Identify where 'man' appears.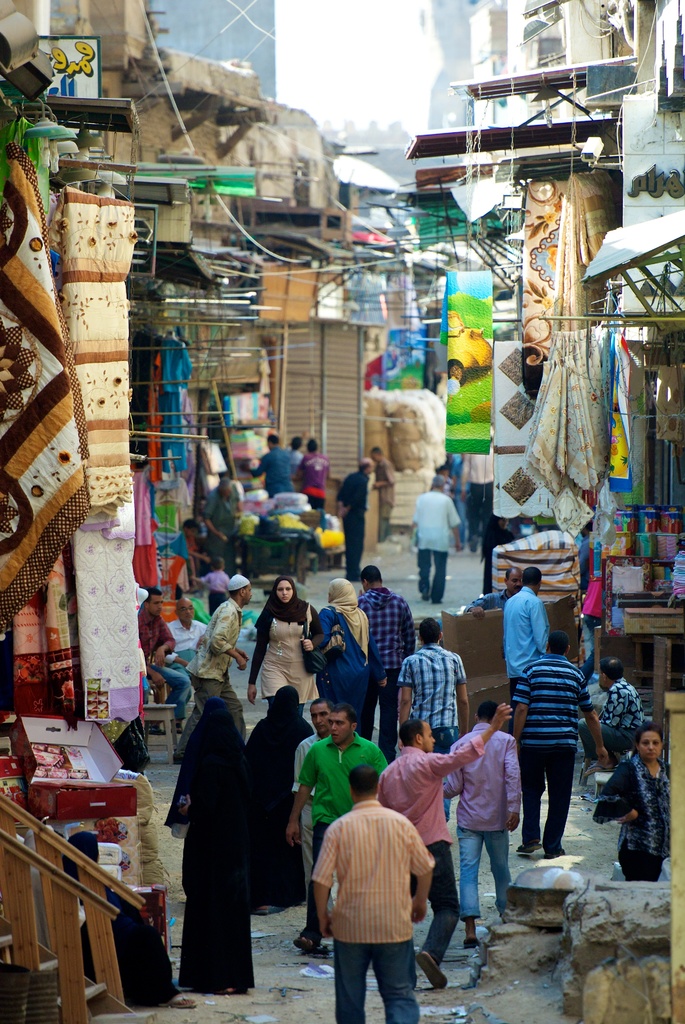
Appears at x1=235, y1=431, x2=296, y2=559.
